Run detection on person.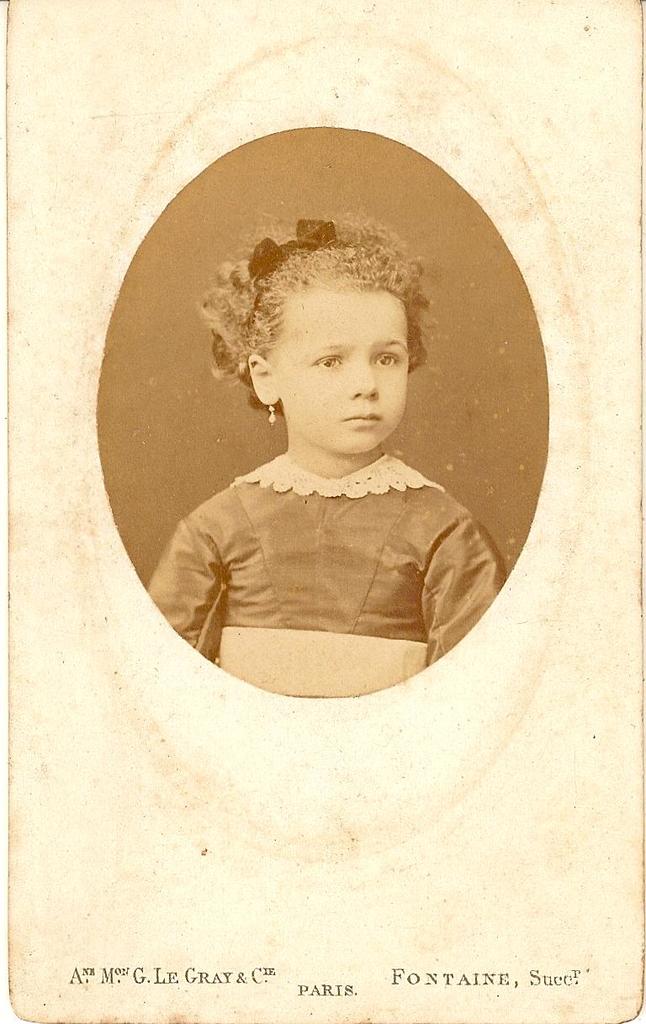
Result: x1=153 y1=205 x2=523 y2=722.
